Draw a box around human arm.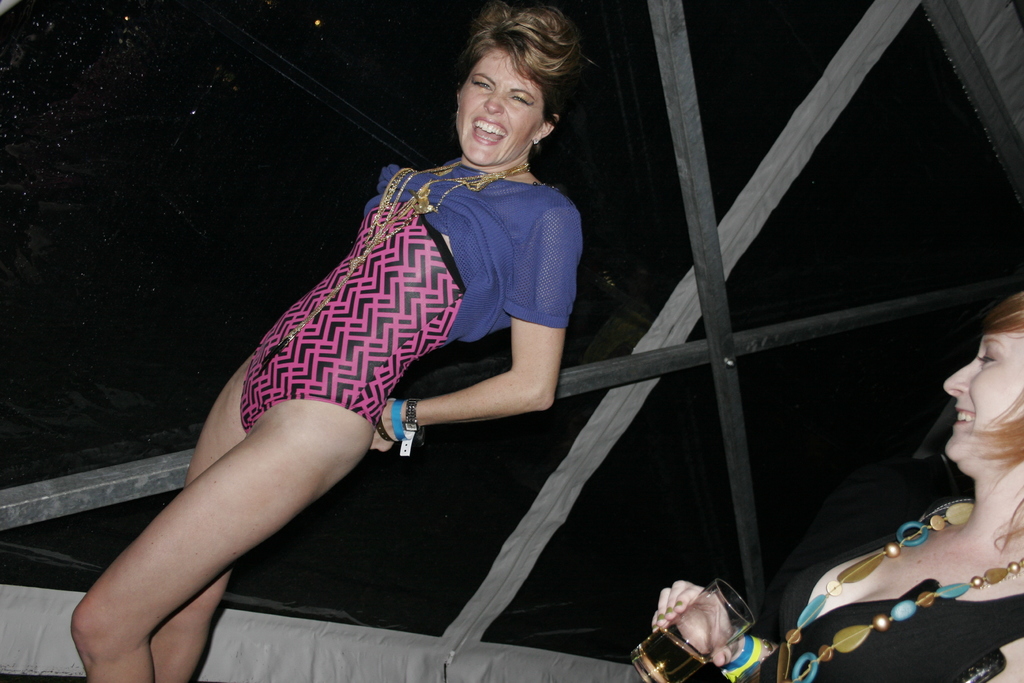
l=426, t=233, r=561, b=456.
